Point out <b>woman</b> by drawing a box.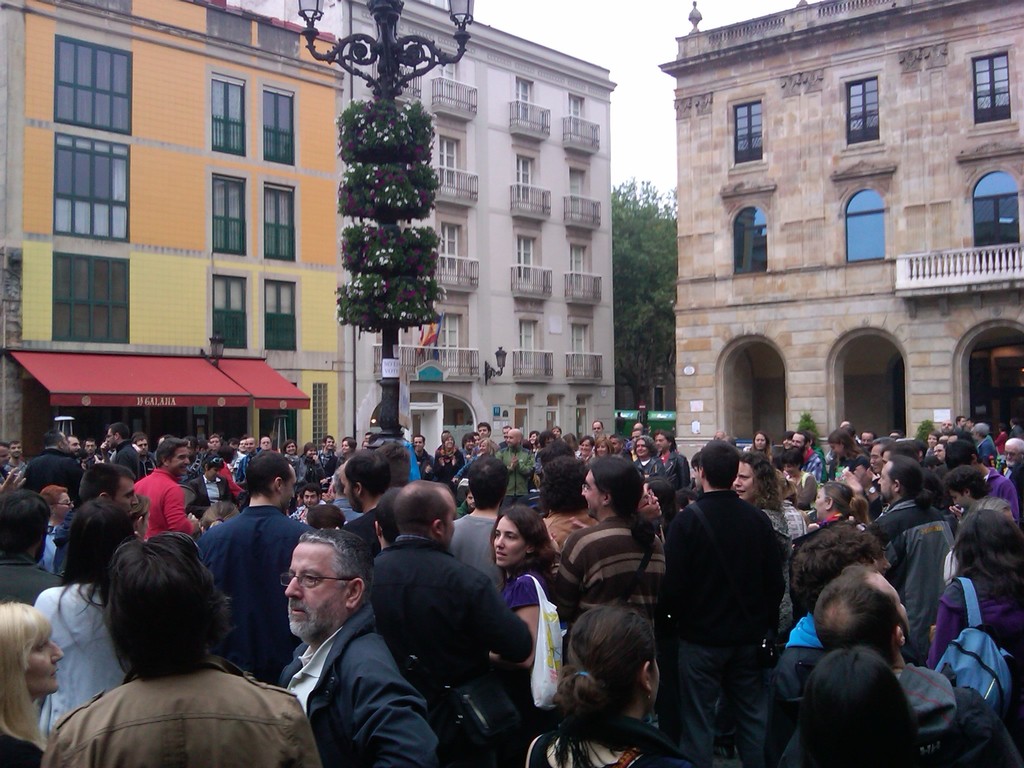
(536, 591, 684, 760).
